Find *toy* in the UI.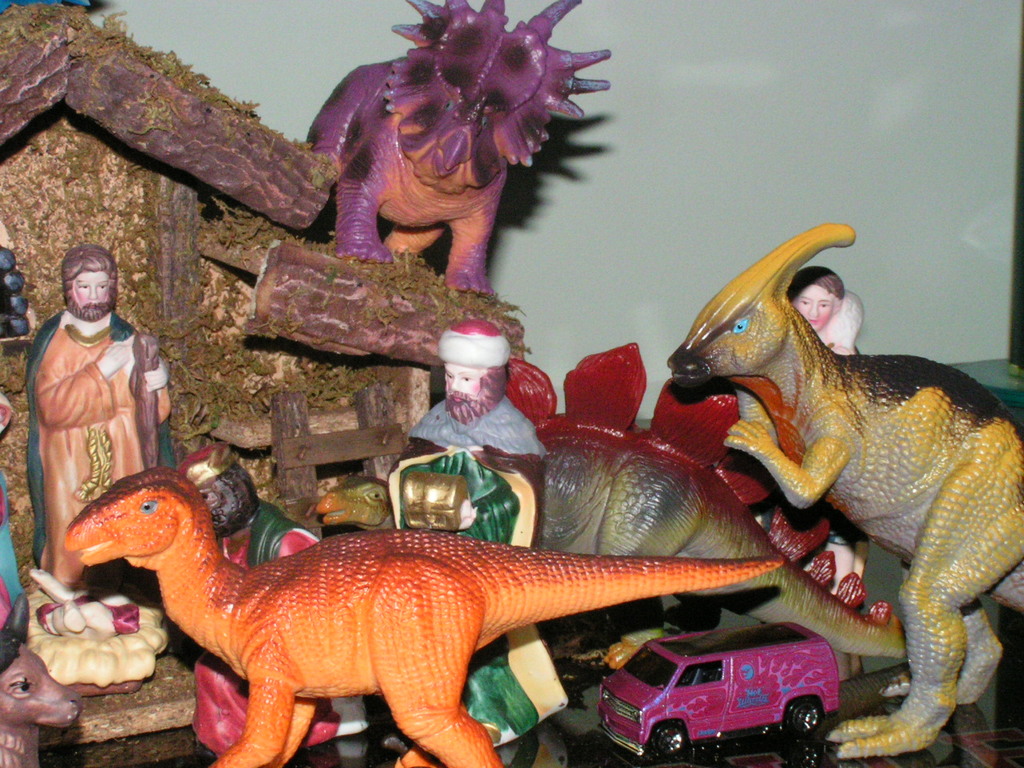
UI element at detection(0, 400, 28, 670).
